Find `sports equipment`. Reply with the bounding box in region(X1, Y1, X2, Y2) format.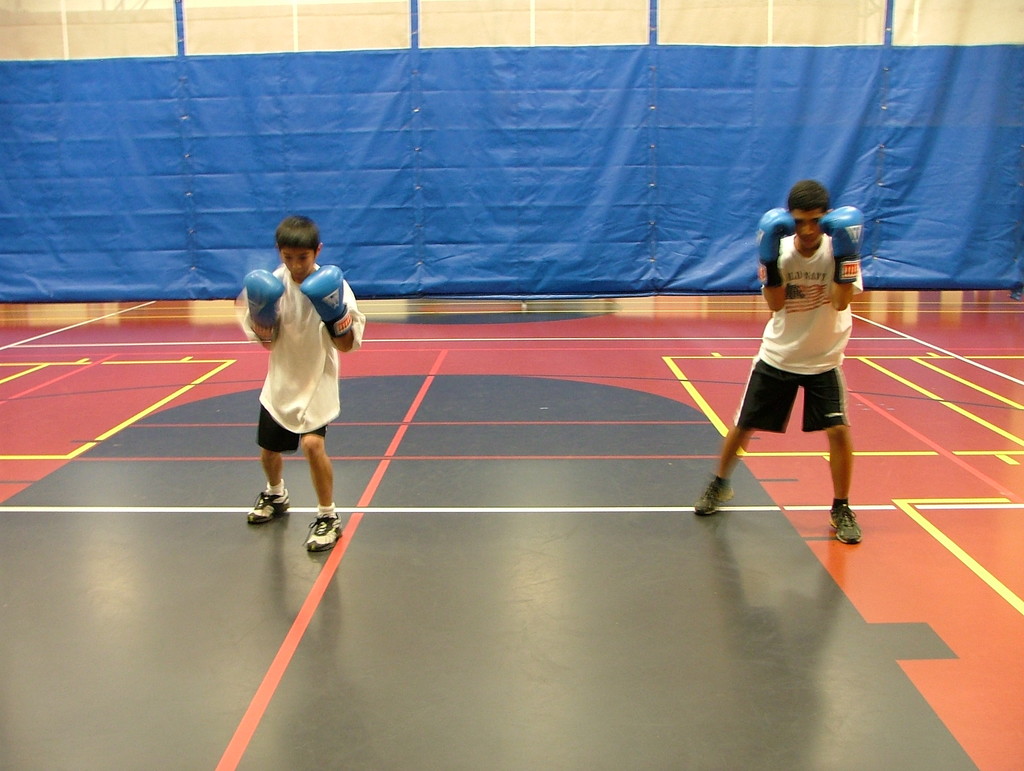
region(829, 507, 862, 544).
